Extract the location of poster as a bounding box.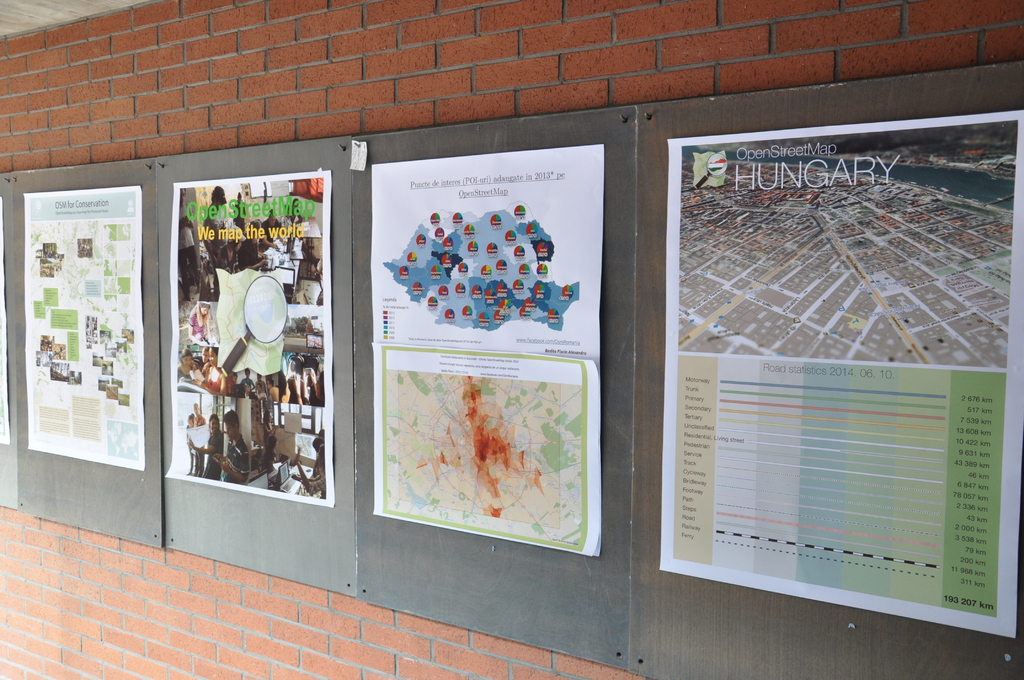
region(657, 110, 1023, 642).
